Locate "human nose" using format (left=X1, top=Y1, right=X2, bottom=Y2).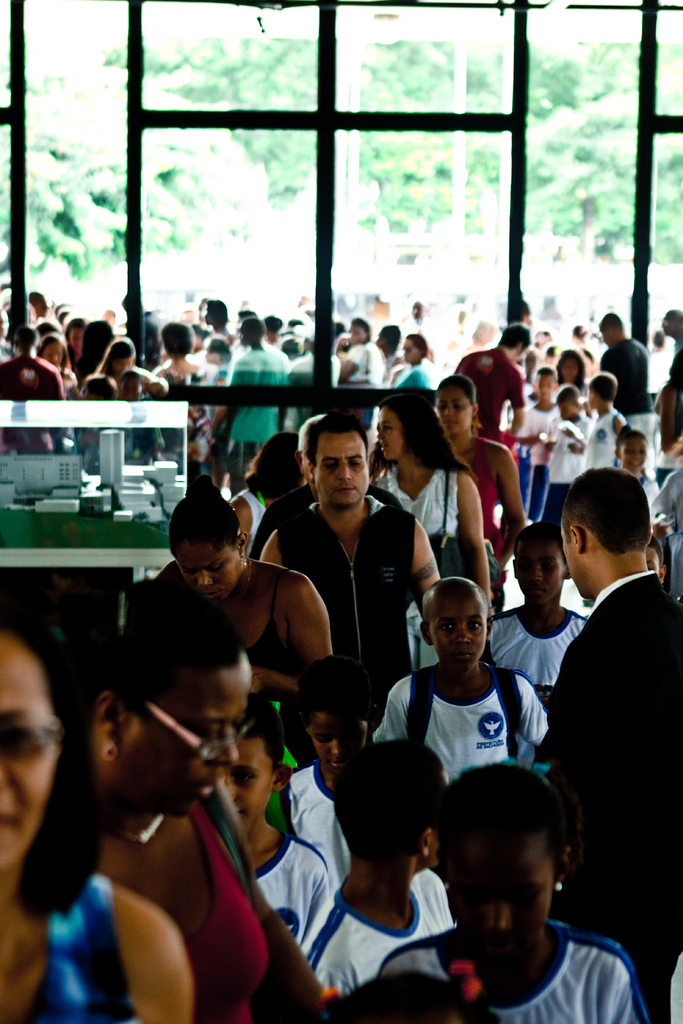
(left=376, top=430, right=385, bottom=438).
